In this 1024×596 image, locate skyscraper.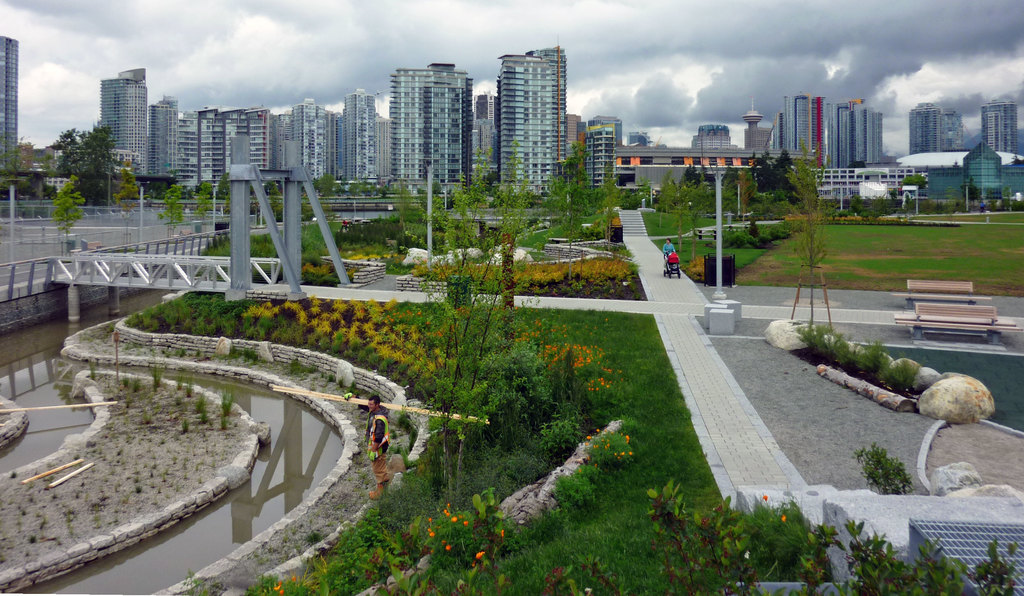
Bounding box: x1=385 y1=62 x2=472 y2=188.
